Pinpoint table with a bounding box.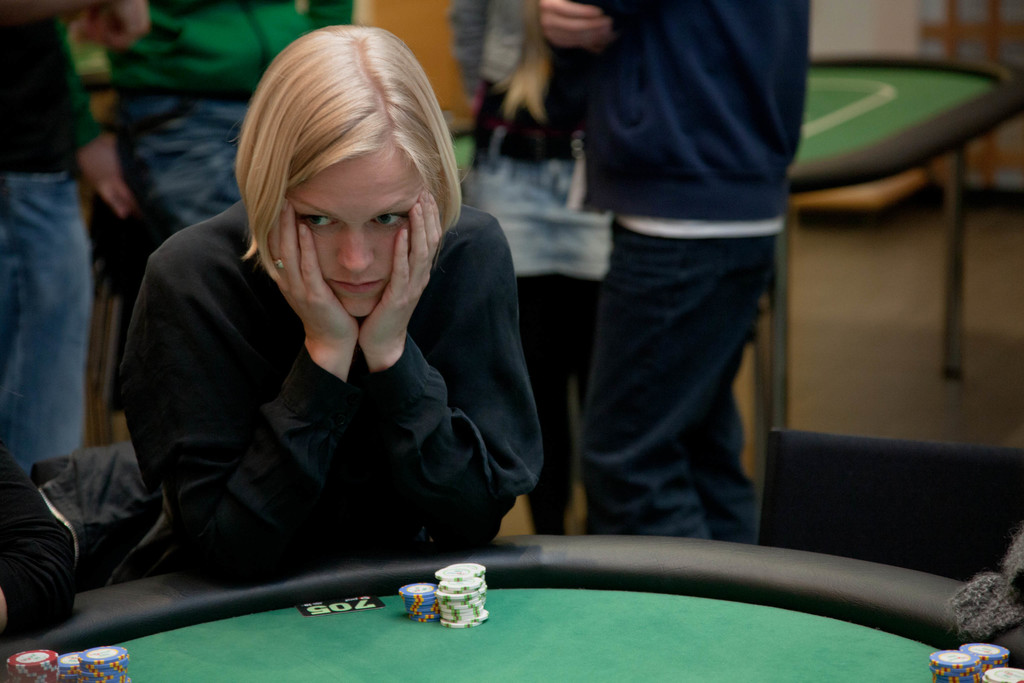
[118, 523, 977, 682].
